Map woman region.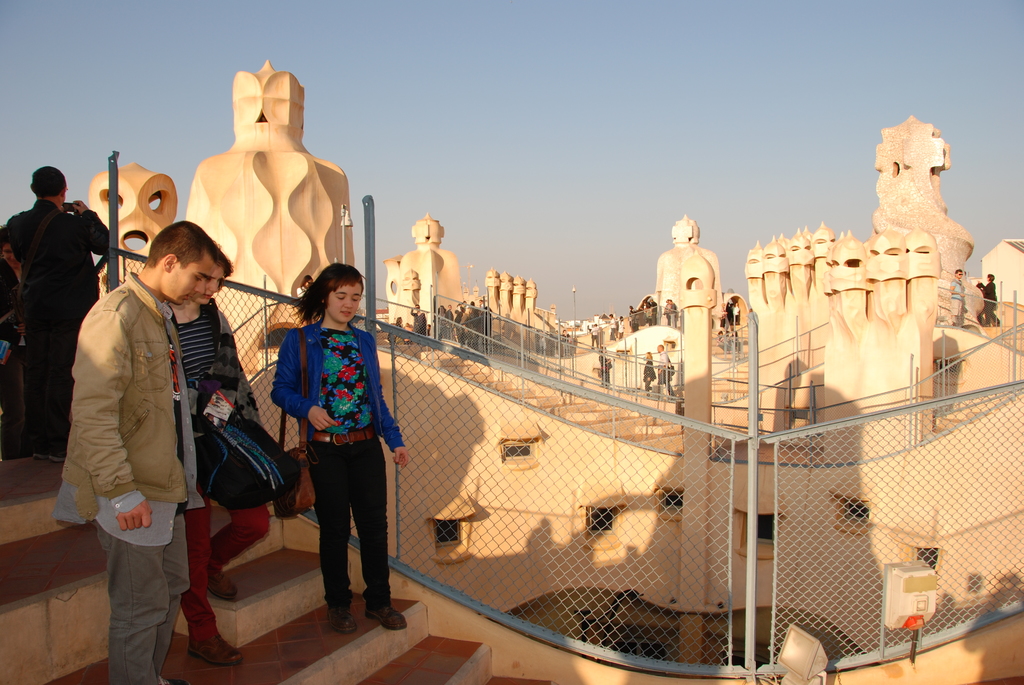
Mapped to (x1=297, y1=276, x2=312, y2=306).
